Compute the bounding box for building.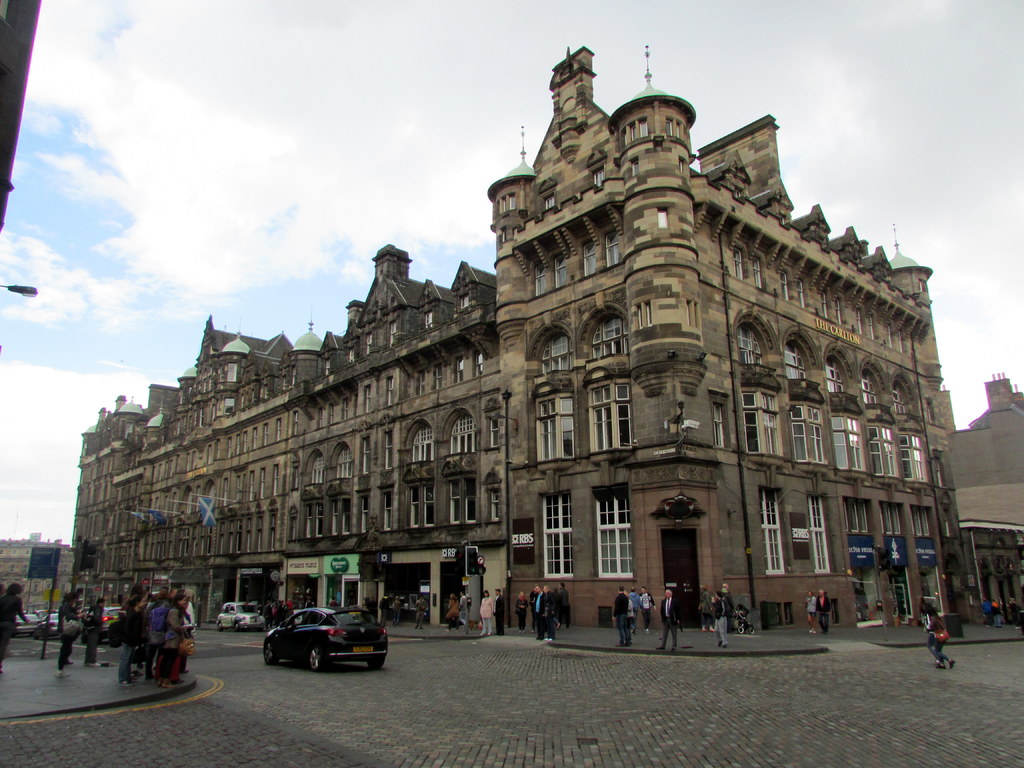
[left=70, top=45, right=964, bottom=627].
